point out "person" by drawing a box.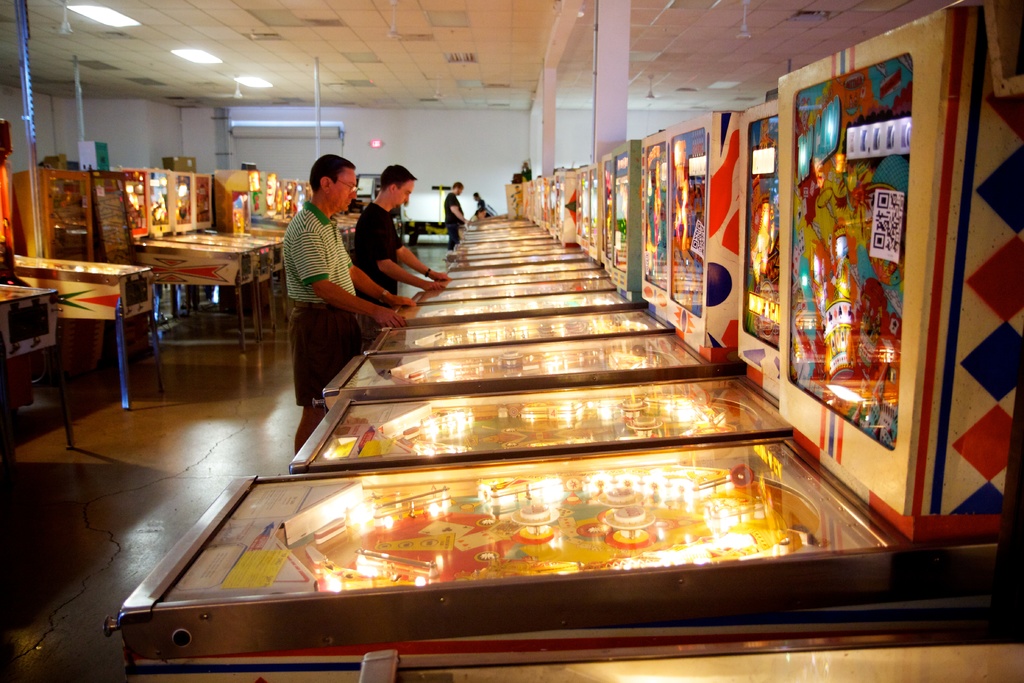
(left=474, top=192, right=499, bottom=216).
